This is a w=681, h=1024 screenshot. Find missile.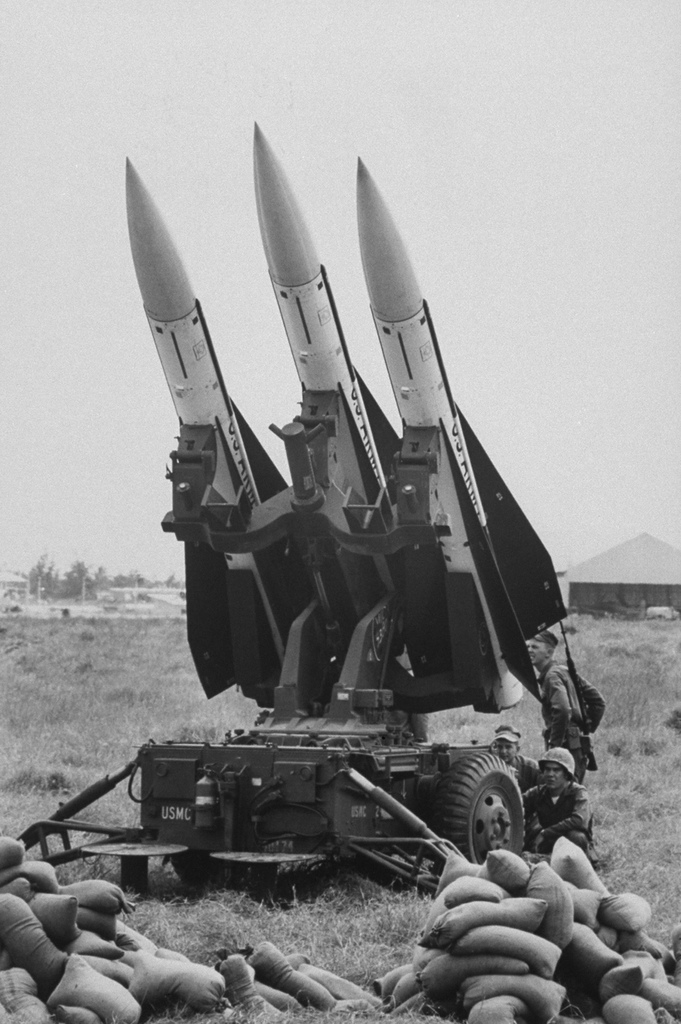
Bounding box: left=355, top=156, right=563, bottom=714.
